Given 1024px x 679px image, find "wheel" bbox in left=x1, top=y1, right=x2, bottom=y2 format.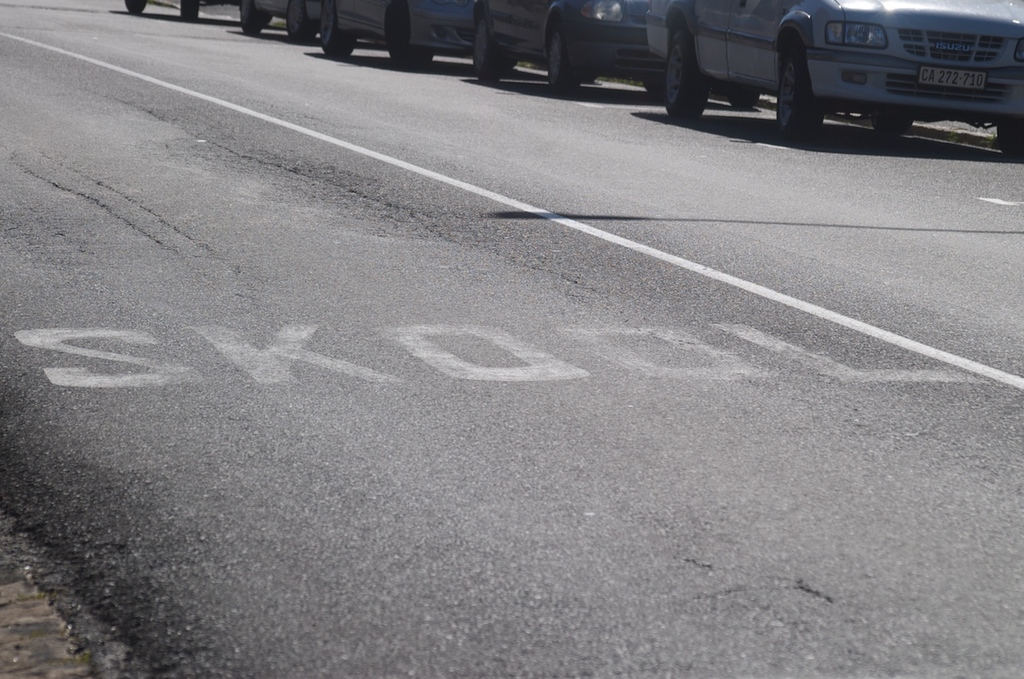
left=122, top=0, right=147, bottom=17.
